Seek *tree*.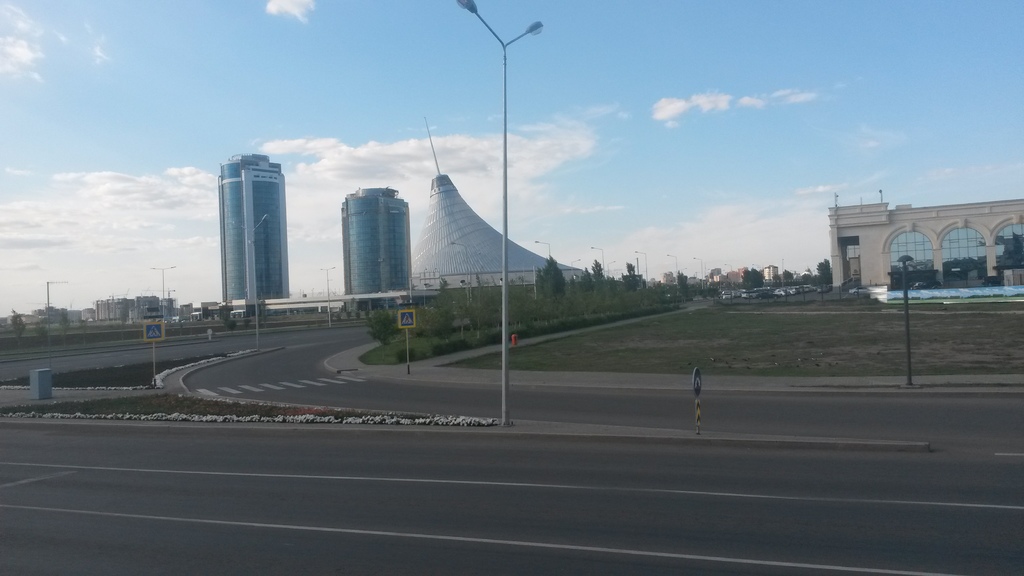
left=815, top=259, right=833, bottom=285.
